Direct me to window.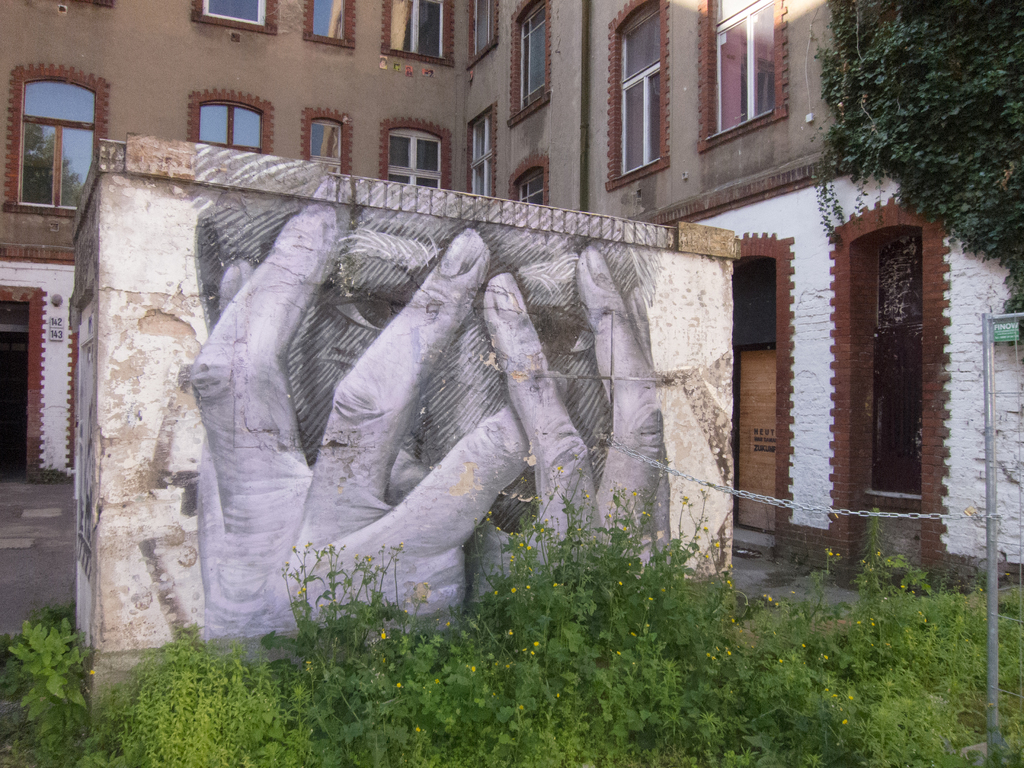
Direction: left=15, top=80, right=92, bottom=219.
